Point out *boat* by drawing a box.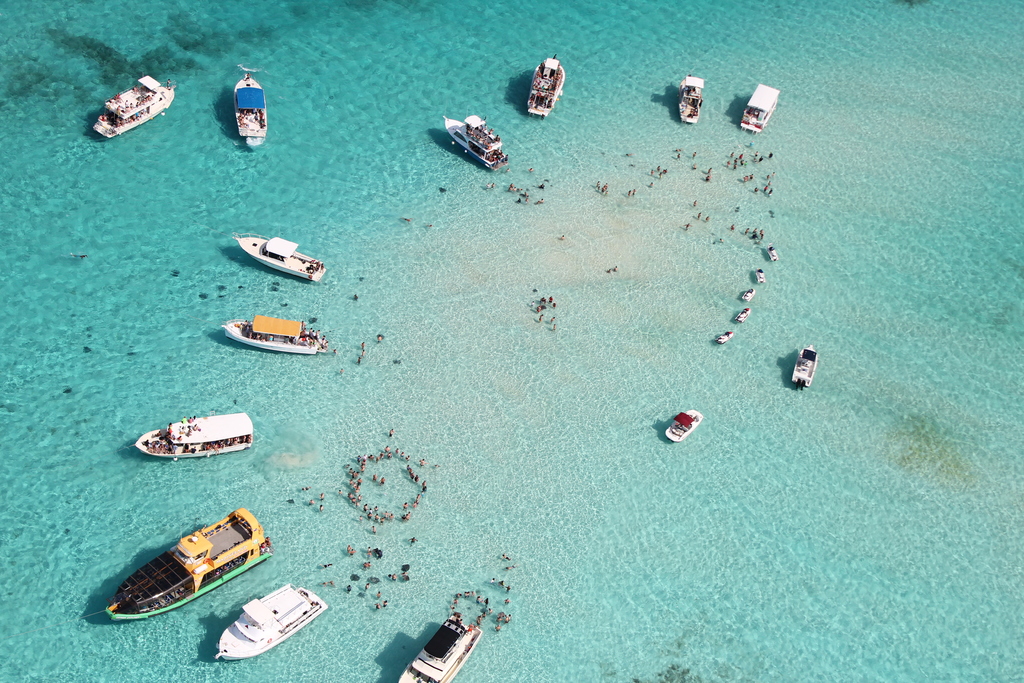
(left=400, top=611, right=485, bottom=682).
